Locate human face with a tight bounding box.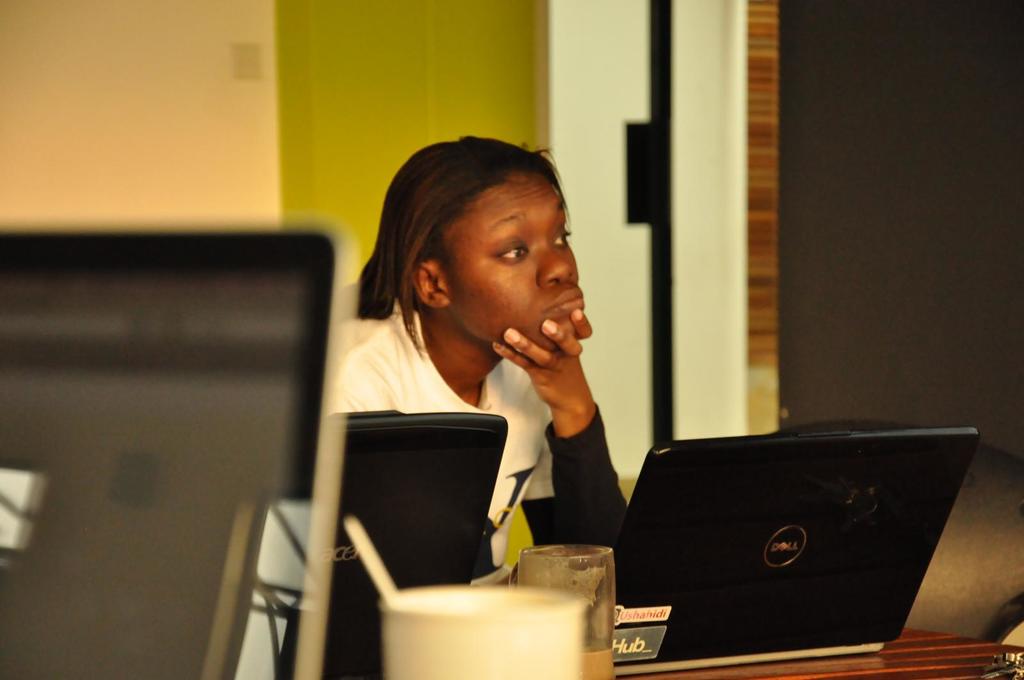
bbox=(442, 168, 586, 347).
